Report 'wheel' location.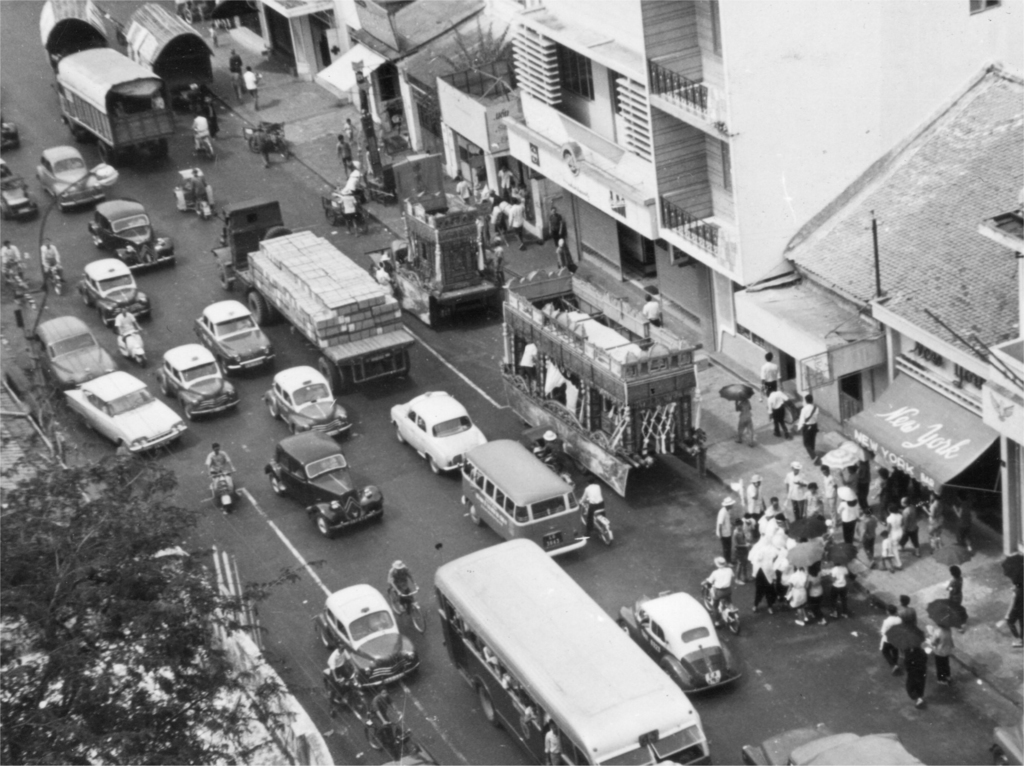
Report: {"left": 408, "top": 603, "right": 426, "bottom": 633}.
